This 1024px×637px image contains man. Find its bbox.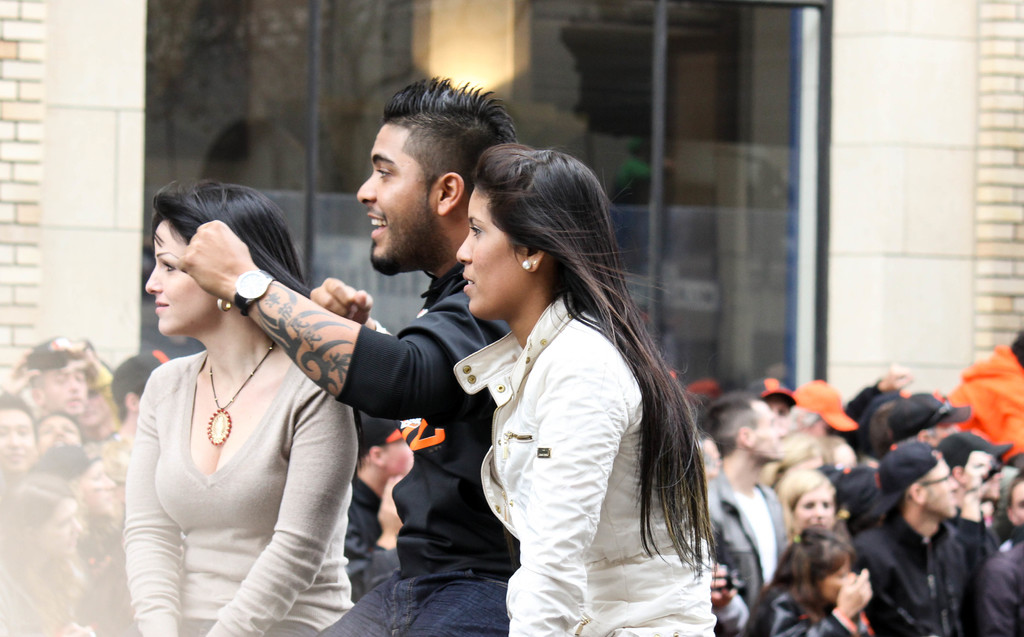
region(184, 76, 520, 636).
